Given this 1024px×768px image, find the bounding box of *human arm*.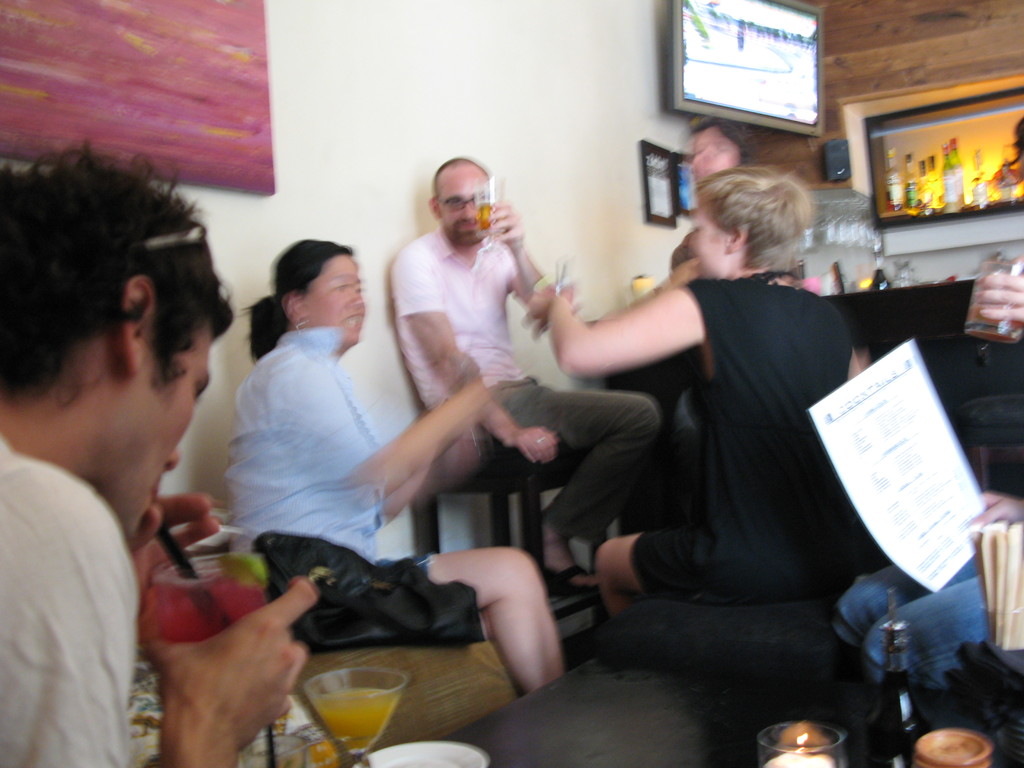
region(0, 461, 324, 766).
